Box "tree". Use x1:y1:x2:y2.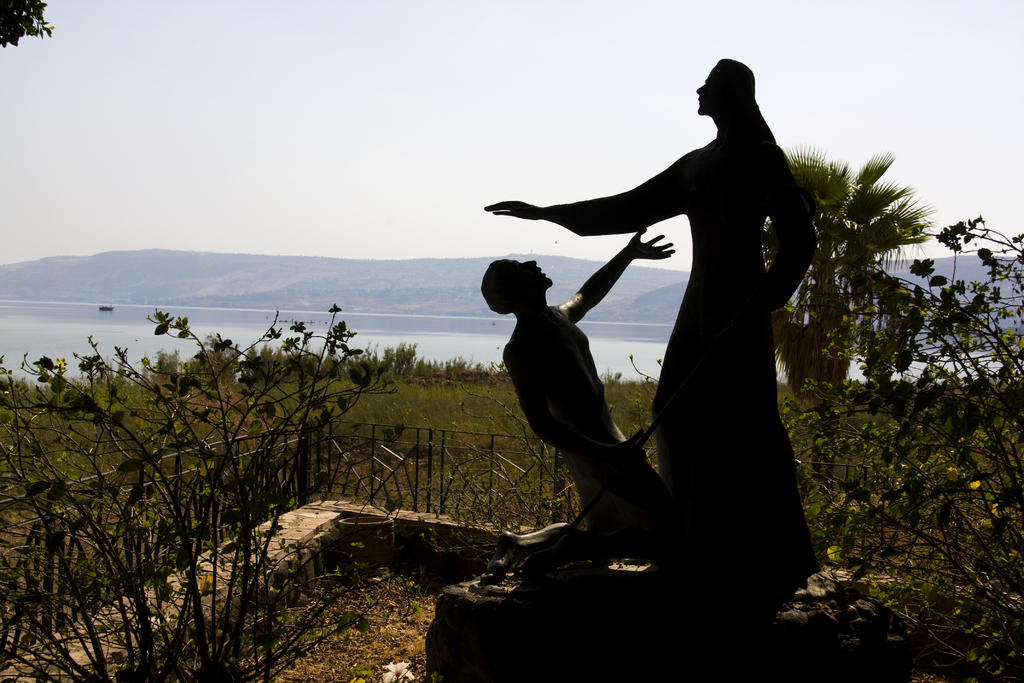
769:143:929:431.
